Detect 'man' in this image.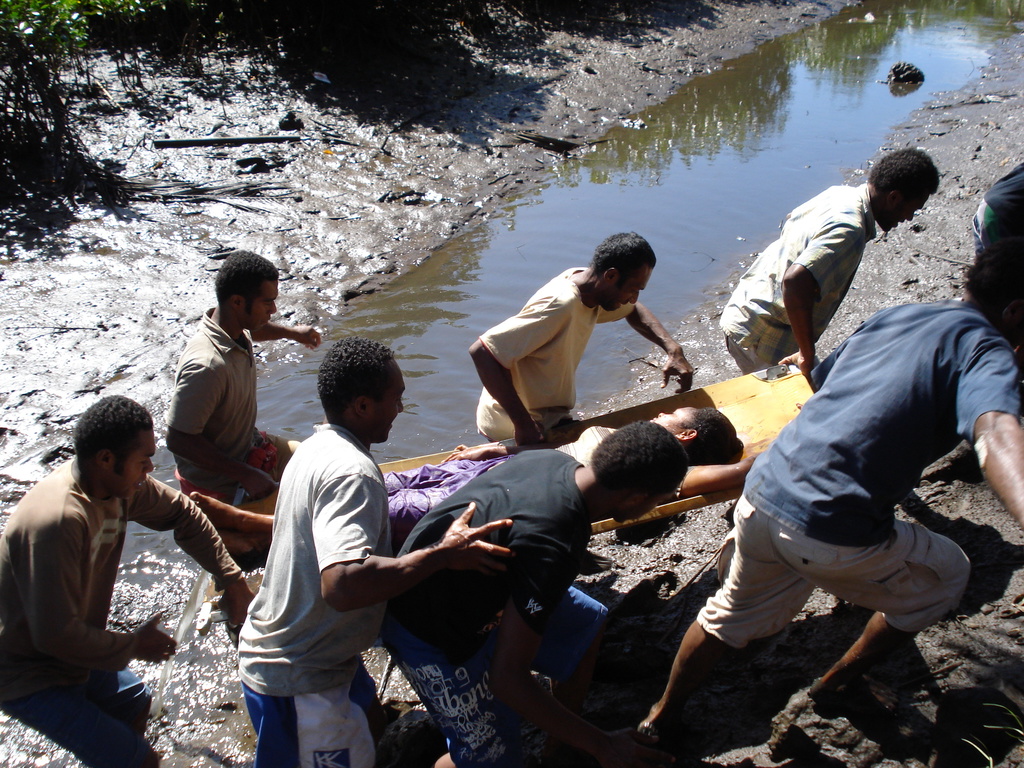
Detection: 623,236,1023,767.
